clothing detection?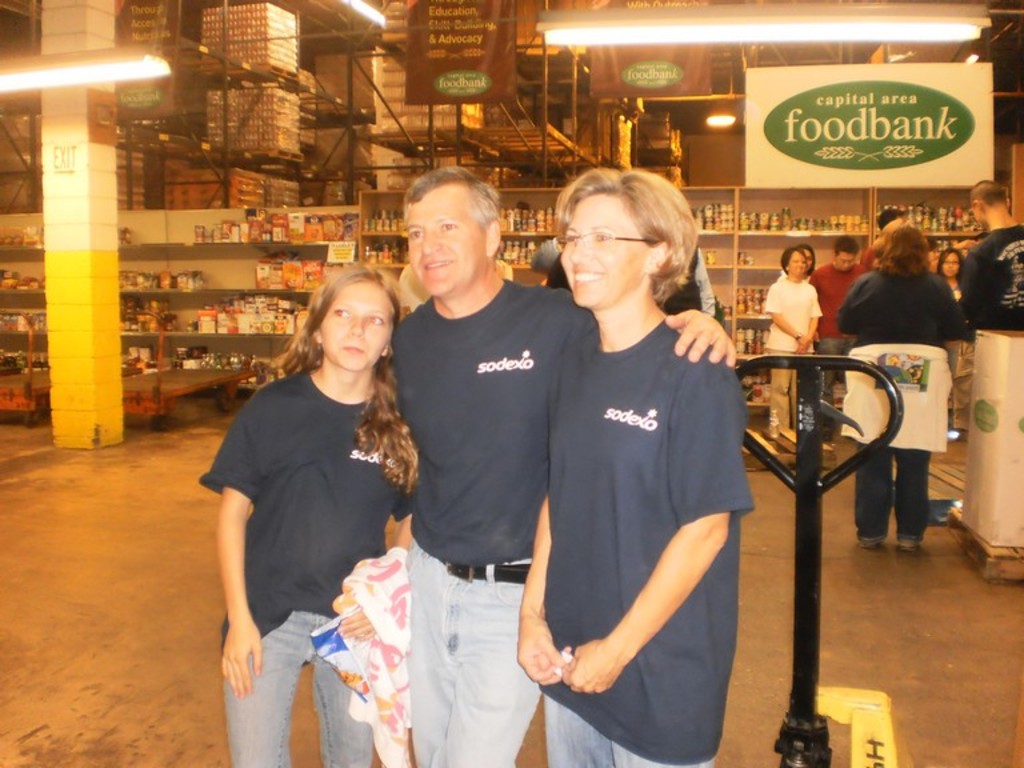
detection(964, 225, 1023, 325)
